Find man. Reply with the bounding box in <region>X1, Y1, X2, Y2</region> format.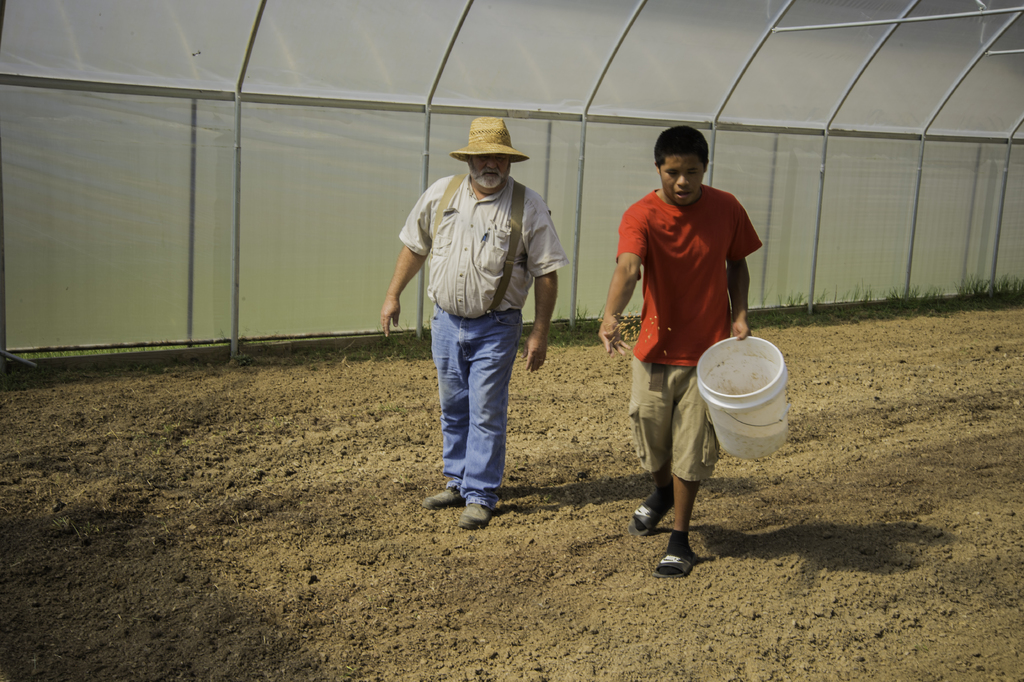
<region>380, 115, 564, 532</region>.
